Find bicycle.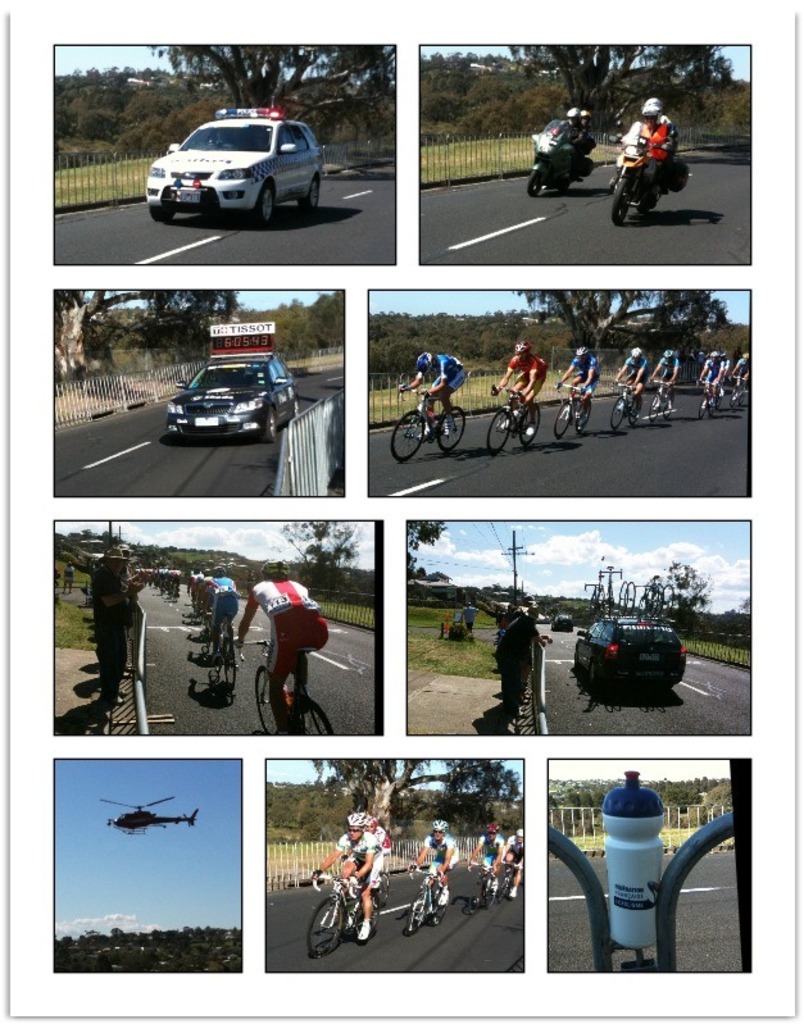
x1=305, y1=868, x2=381, y2=955.
